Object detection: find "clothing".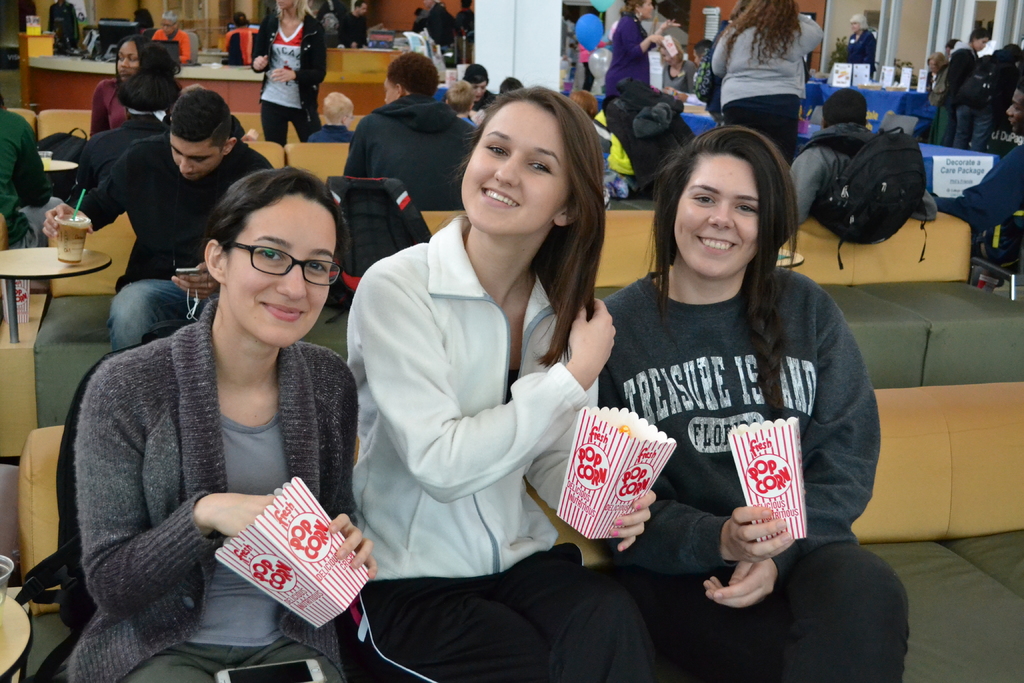
locate(0, 111, 61, 244).
